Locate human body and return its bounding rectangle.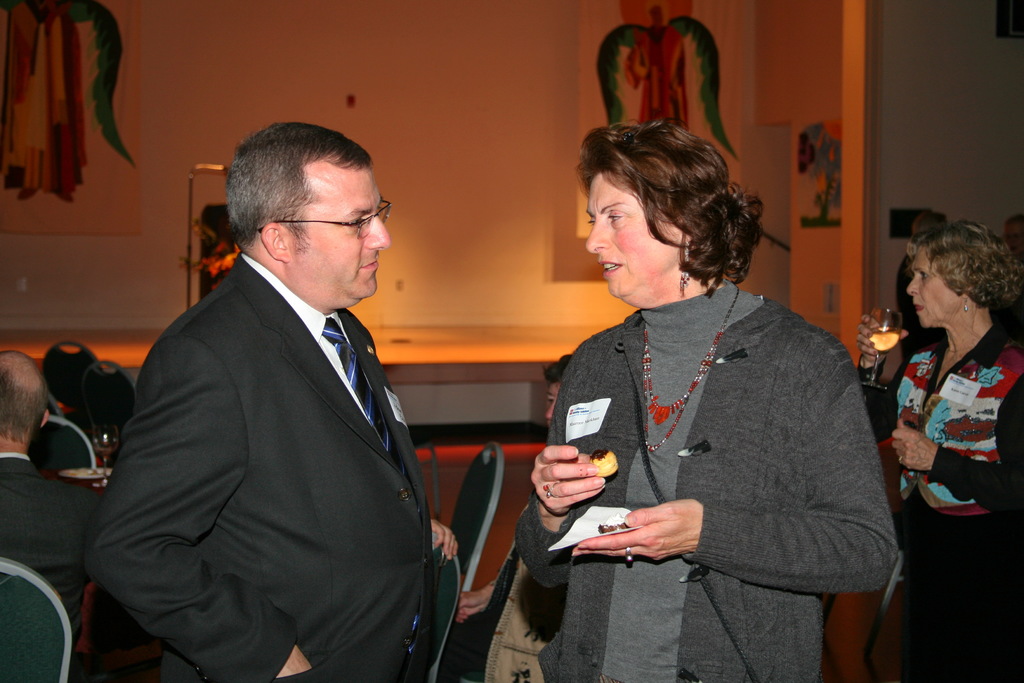
bbox(532, 119, 901, 681).
